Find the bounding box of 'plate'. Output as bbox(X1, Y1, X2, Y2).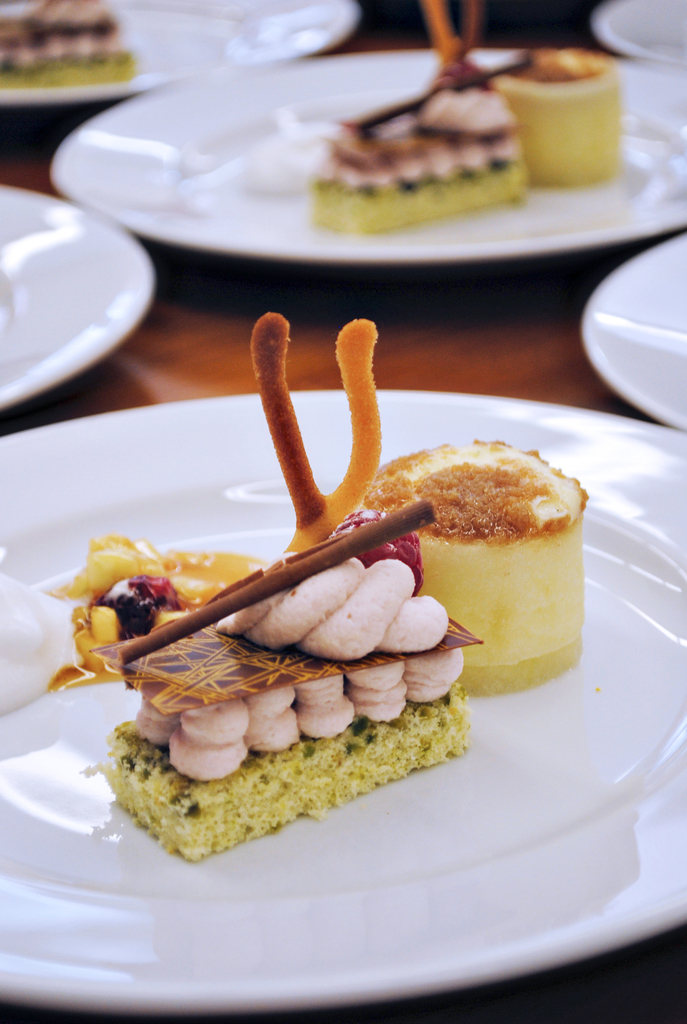
bbox(0, 0, 356, 109).
